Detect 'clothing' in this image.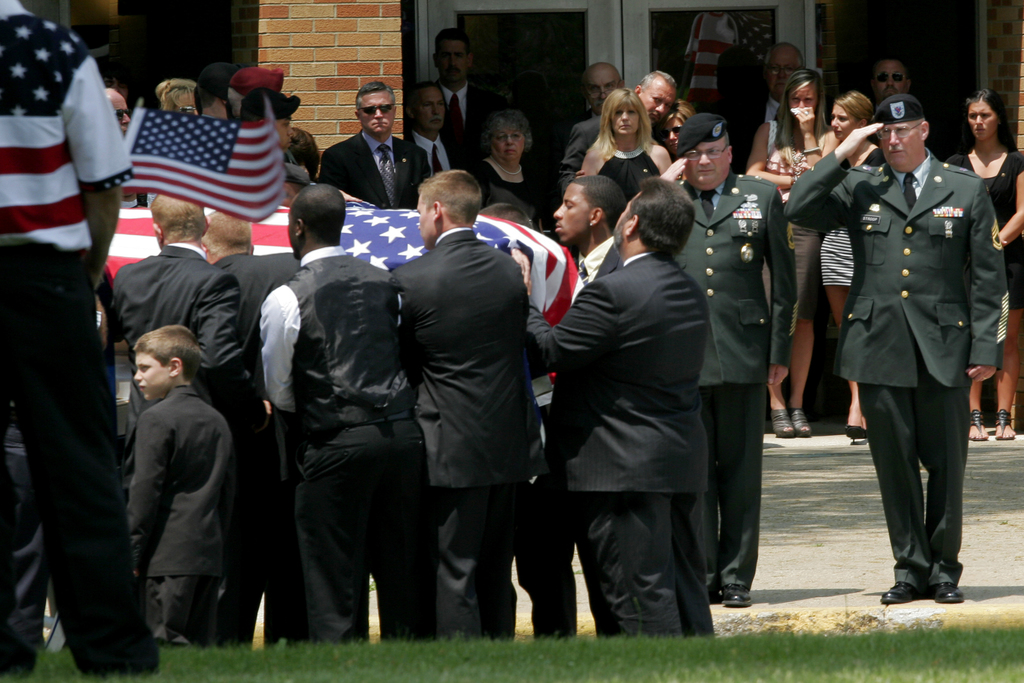
Detection: BBox(403, 231, 531, 490).
